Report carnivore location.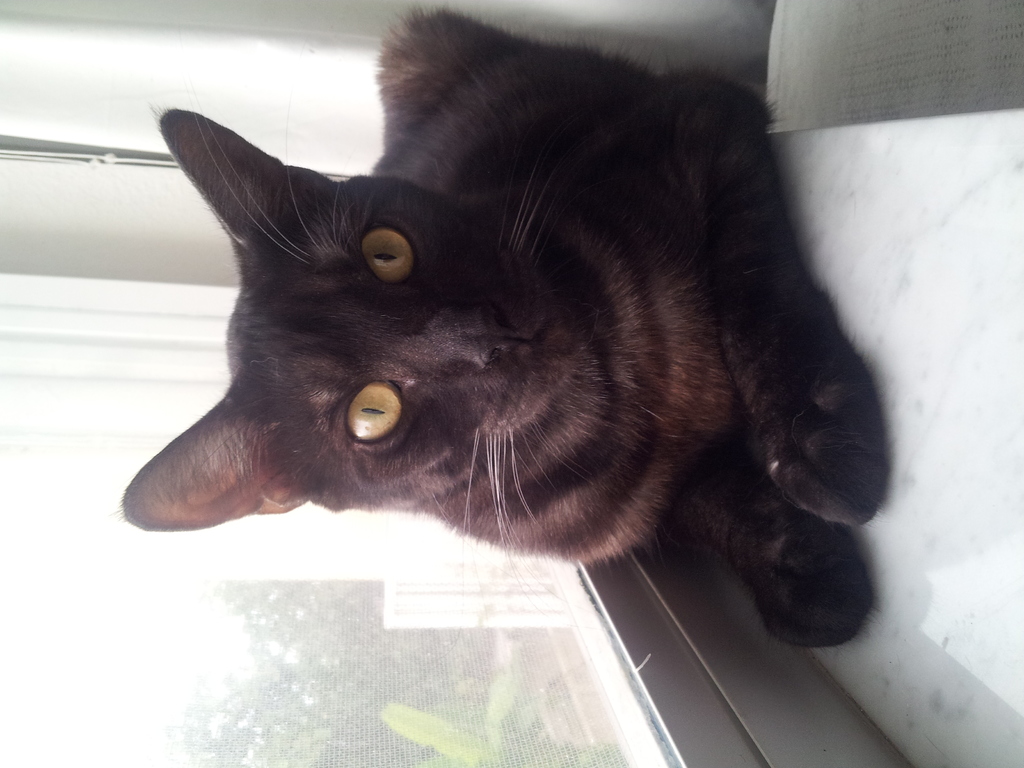
Report: 134/52/891/596.
